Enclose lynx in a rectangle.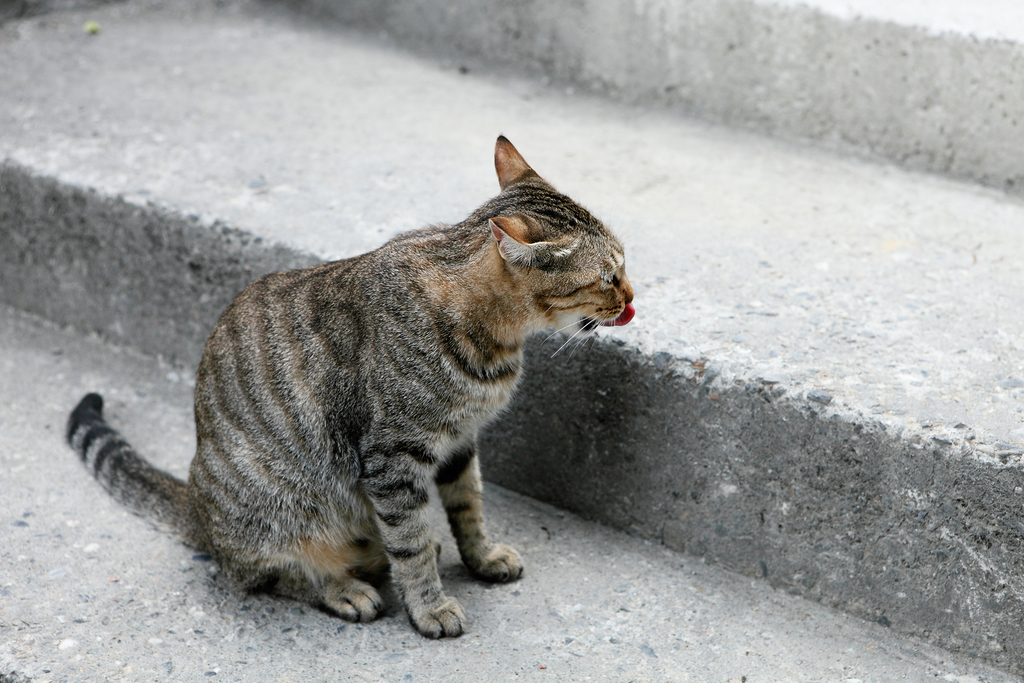
pyautogui.locateOnScreen(63, 131, 635, 645).
